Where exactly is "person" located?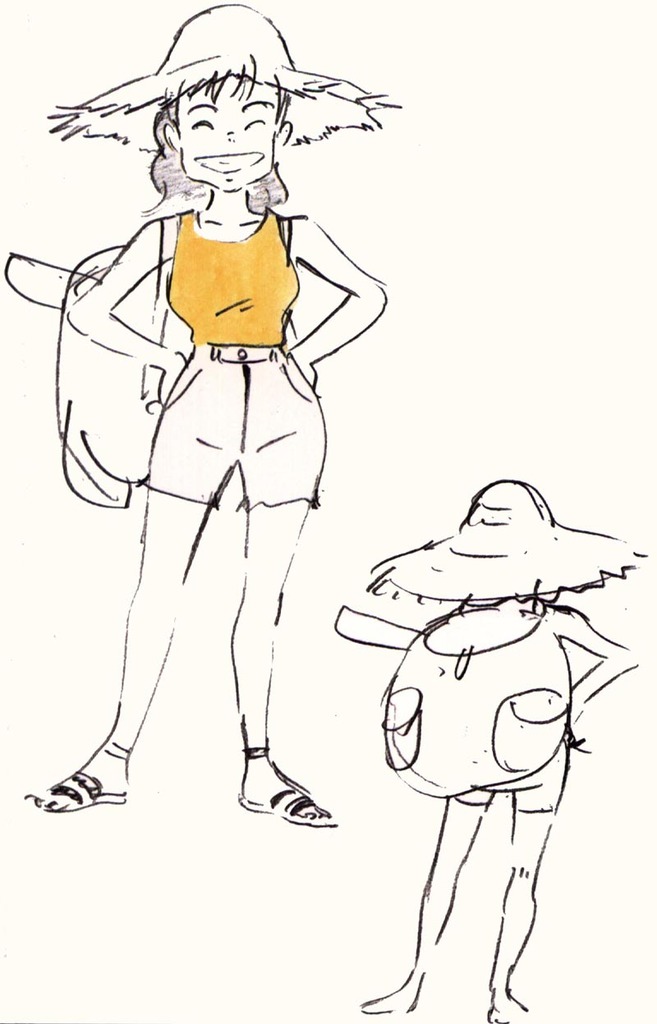
Its bounding box is {"left": 359, "top": 480, "right": 637, "bottom": 1010}.
